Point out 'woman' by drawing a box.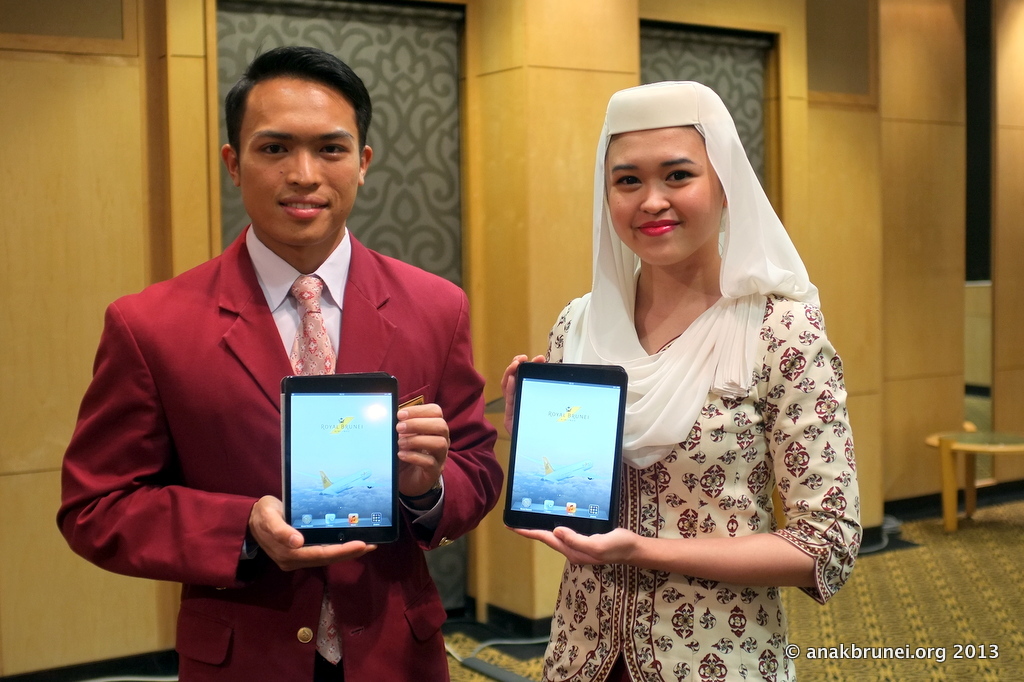
(left=496, top=80, right=865, bottom=681).
